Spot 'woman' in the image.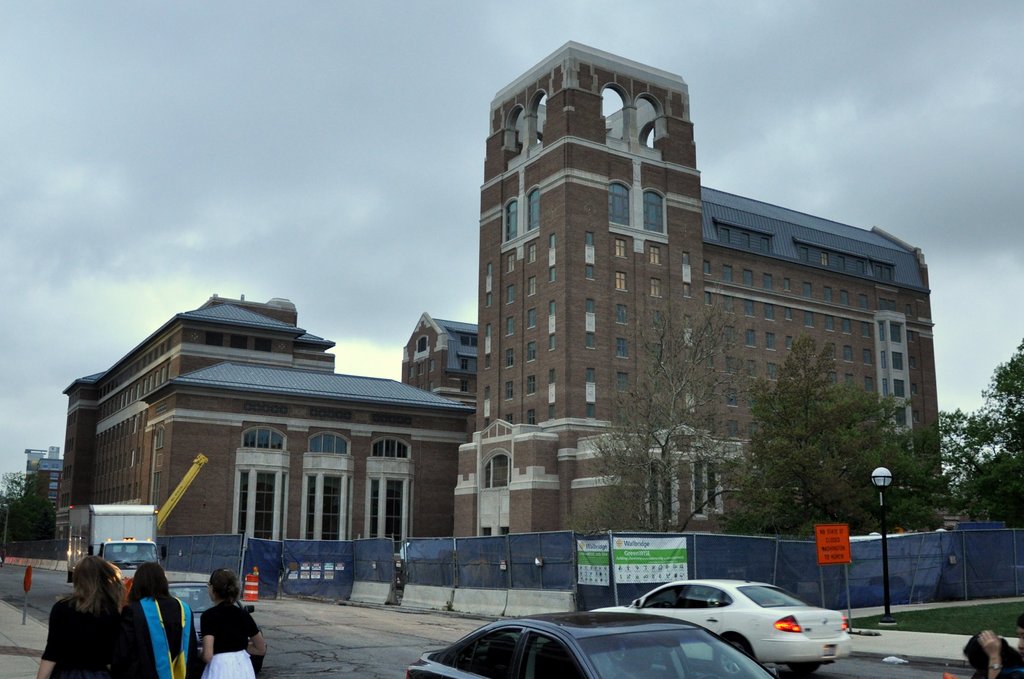
'woman' found at left=196, top=566, right=269, bottom=678.
